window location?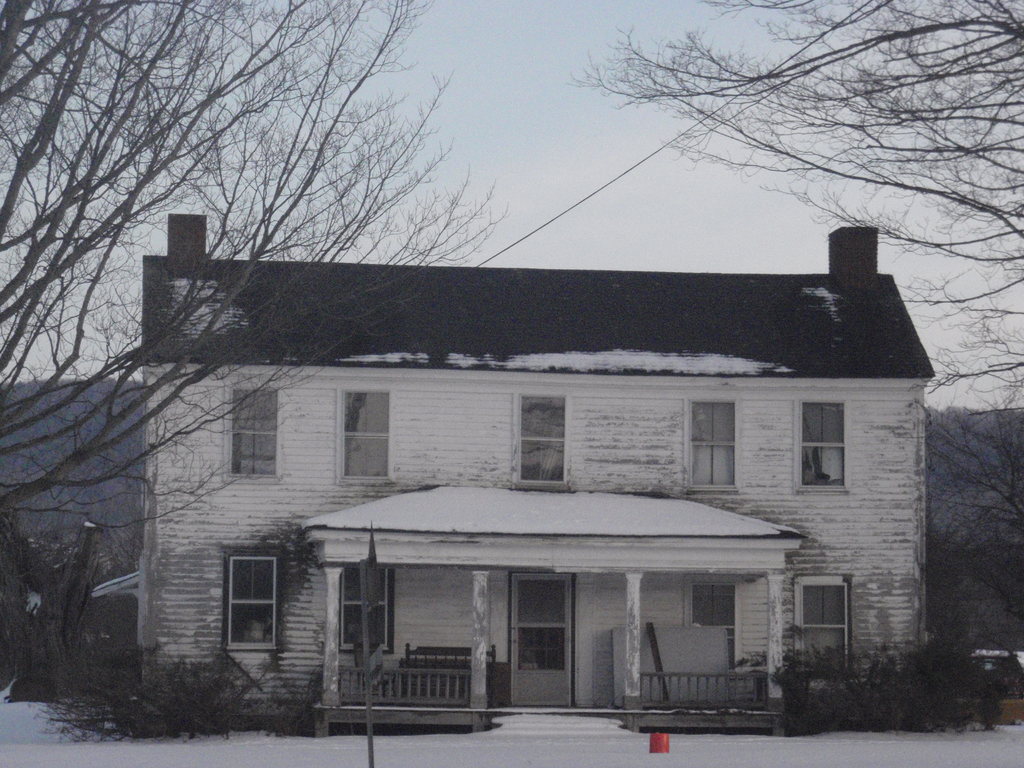
region(228, 383, 276, 483)
